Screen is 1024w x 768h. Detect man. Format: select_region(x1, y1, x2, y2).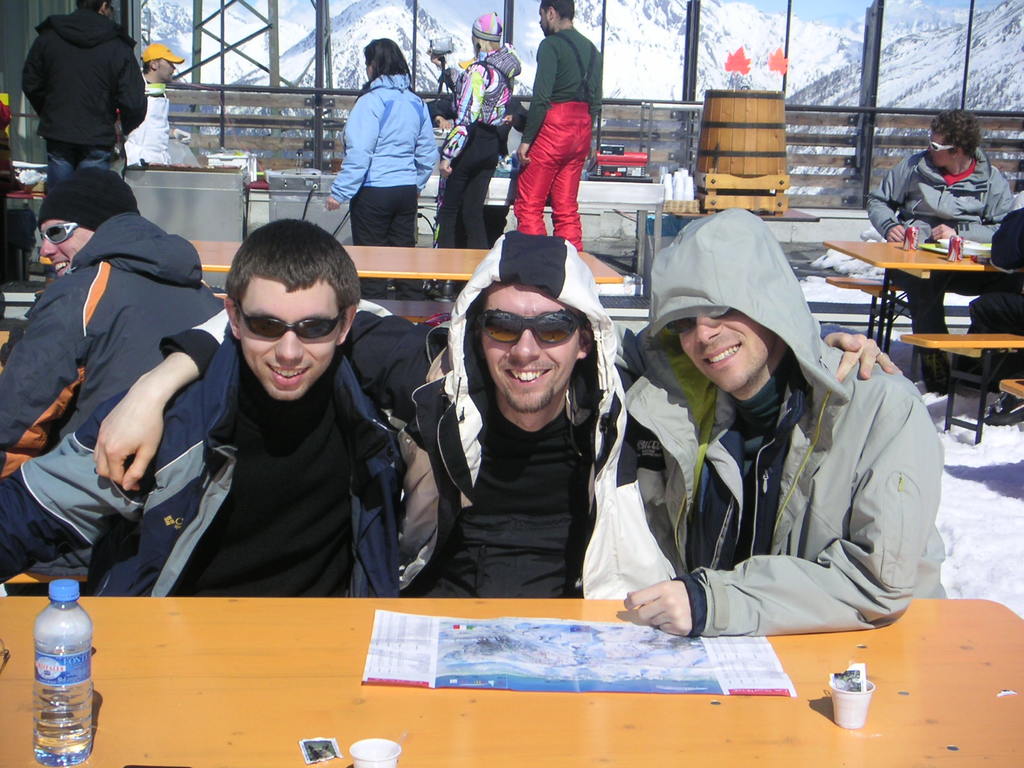
select_region(122, 44, 193, 165).
